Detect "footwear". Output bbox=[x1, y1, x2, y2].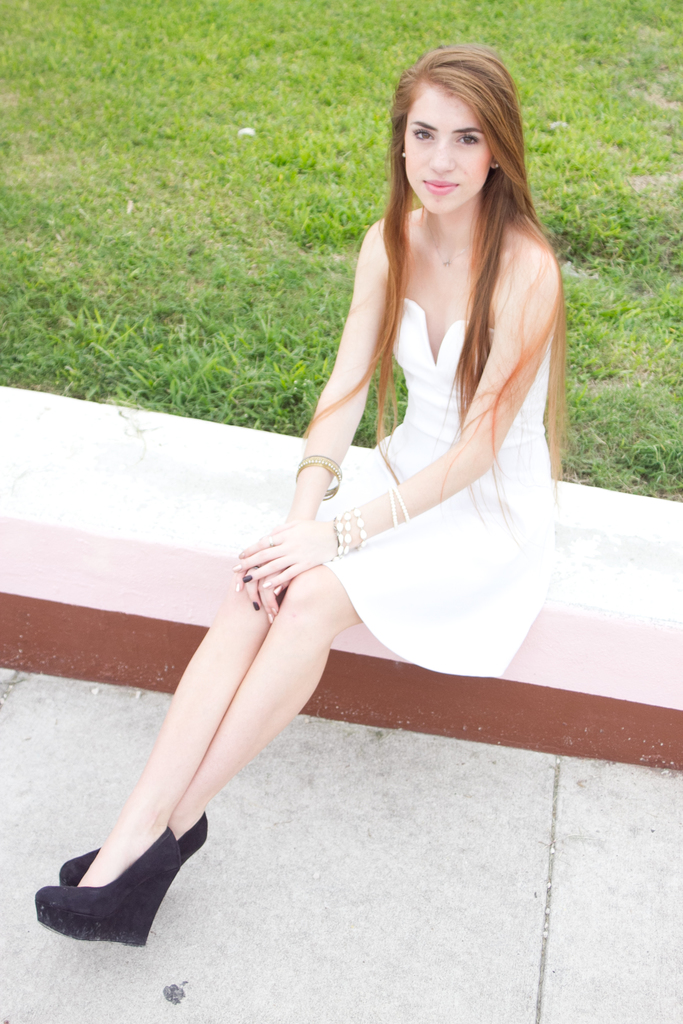
bbox=[33, 809, 174, 959].
